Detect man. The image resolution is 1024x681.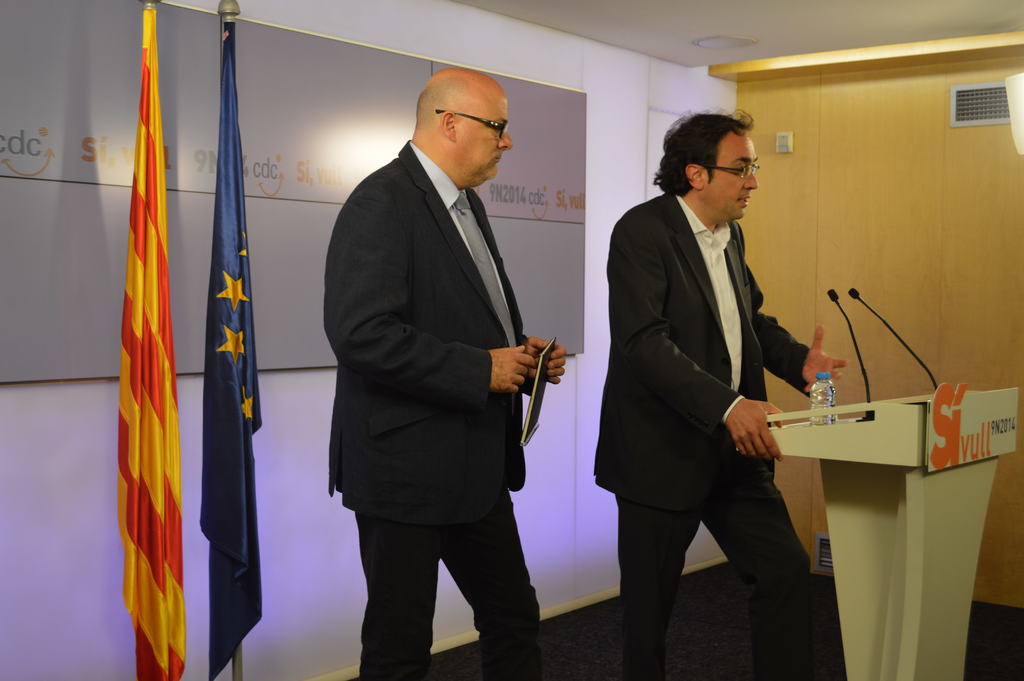
box=[306, 32, 586, 659].
